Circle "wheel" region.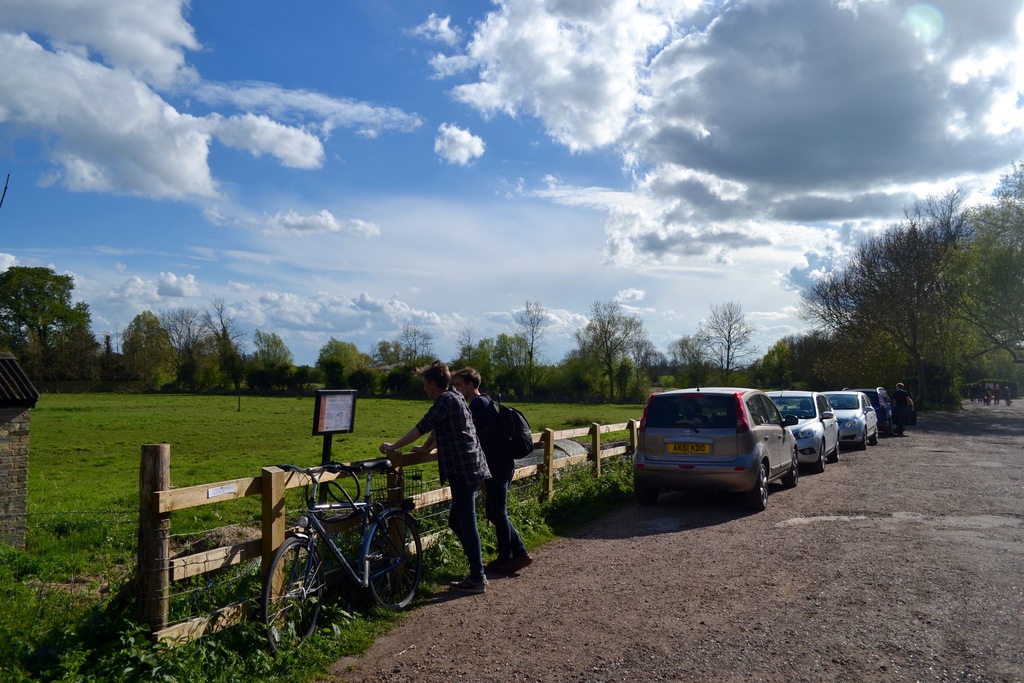
Region: bbox=(785, 453, 800, 486).
